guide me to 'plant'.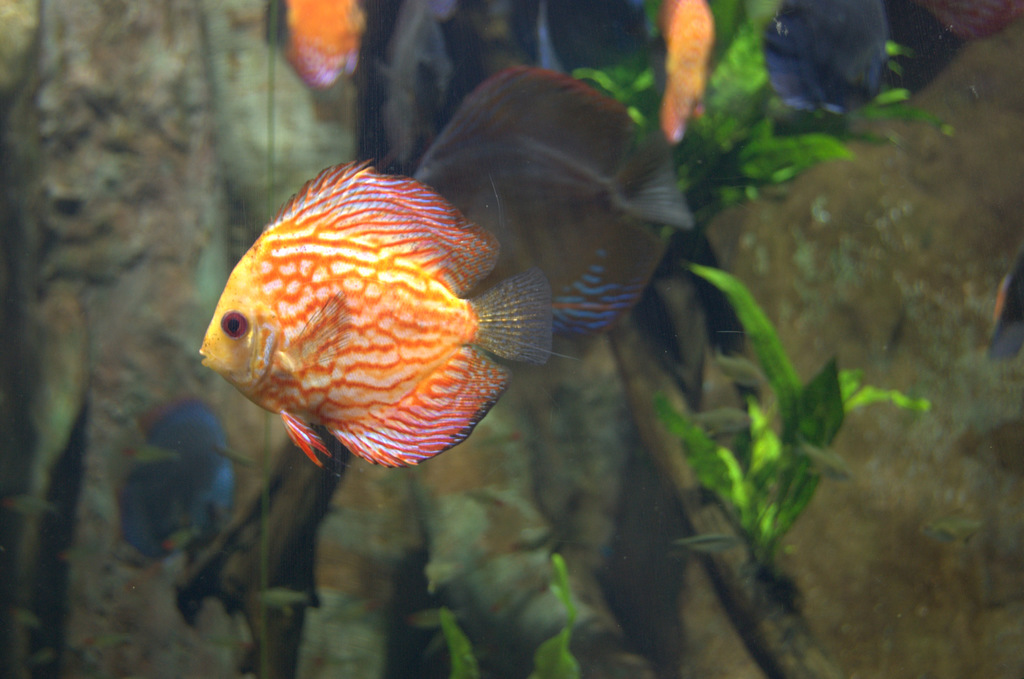
Guidance: <bbox>558, 0, 952, 249</bbox>.
